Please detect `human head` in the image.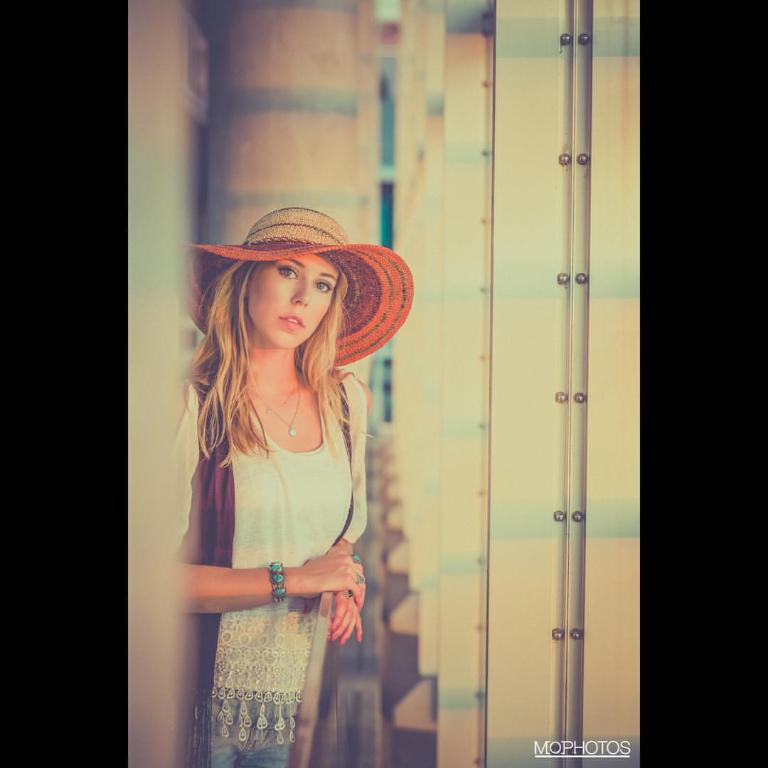
{"x1": 222, "y1": 232, "x2": 360, "y2": 357}.
